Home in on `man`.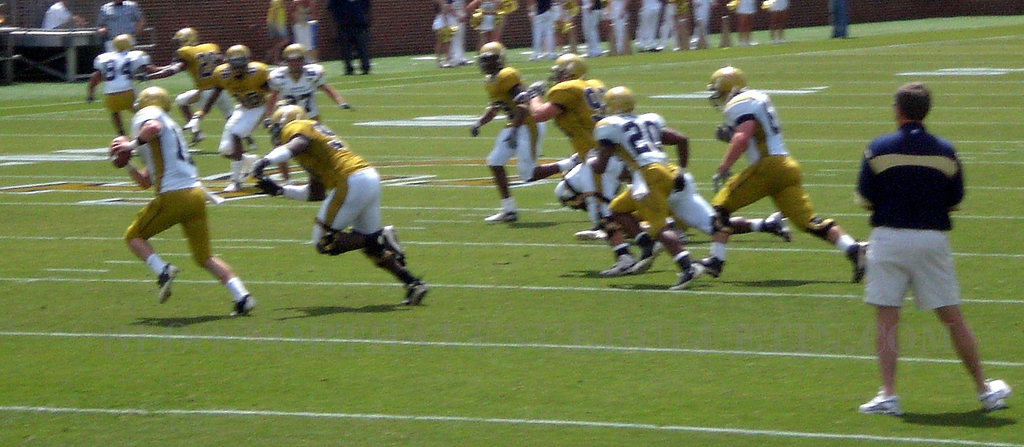
Homed in at bbox(136, 25, 225, 141).
